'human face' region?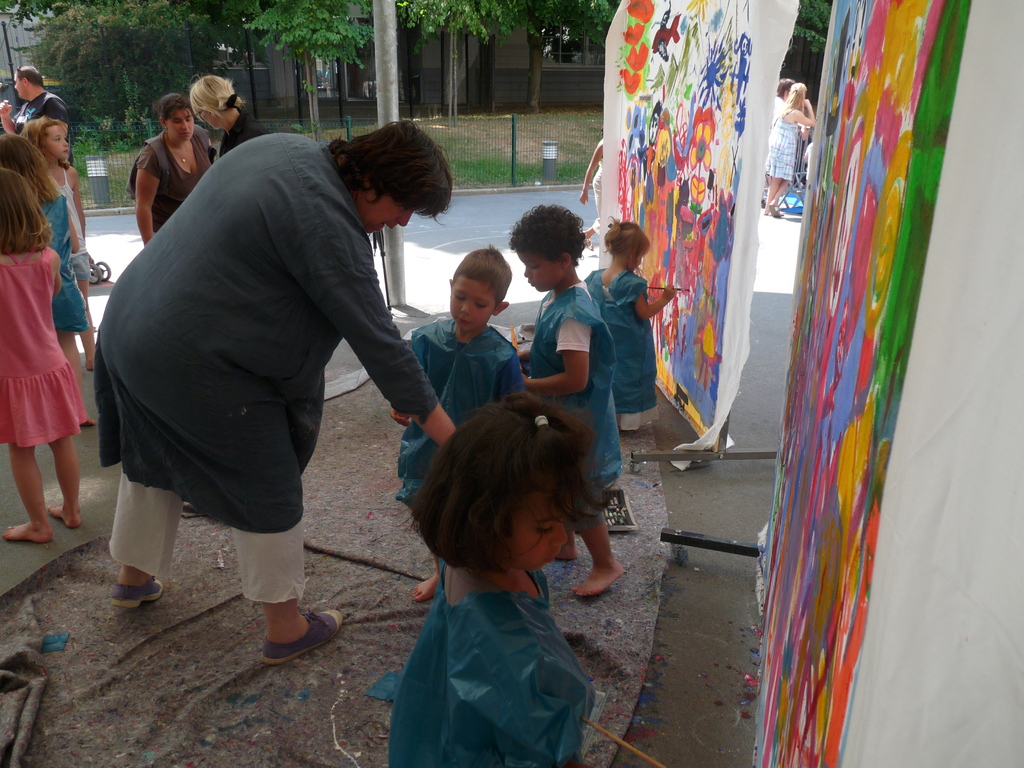
box=[511, 502, 568, 568]
